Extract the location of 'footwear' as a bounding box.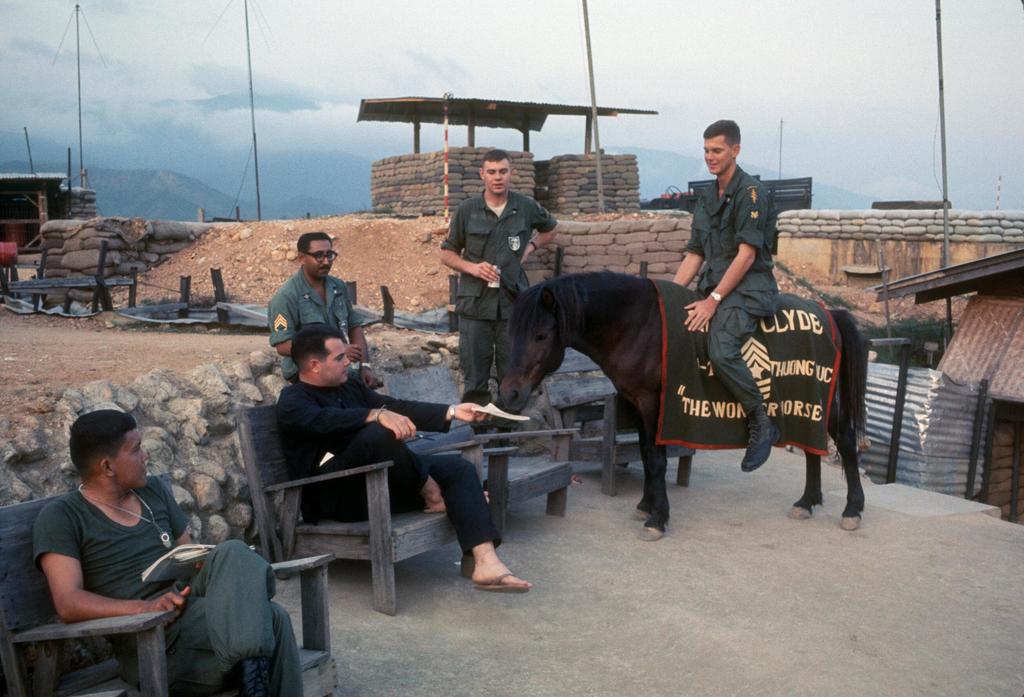
bbox=[470, 569, 531, 598].
